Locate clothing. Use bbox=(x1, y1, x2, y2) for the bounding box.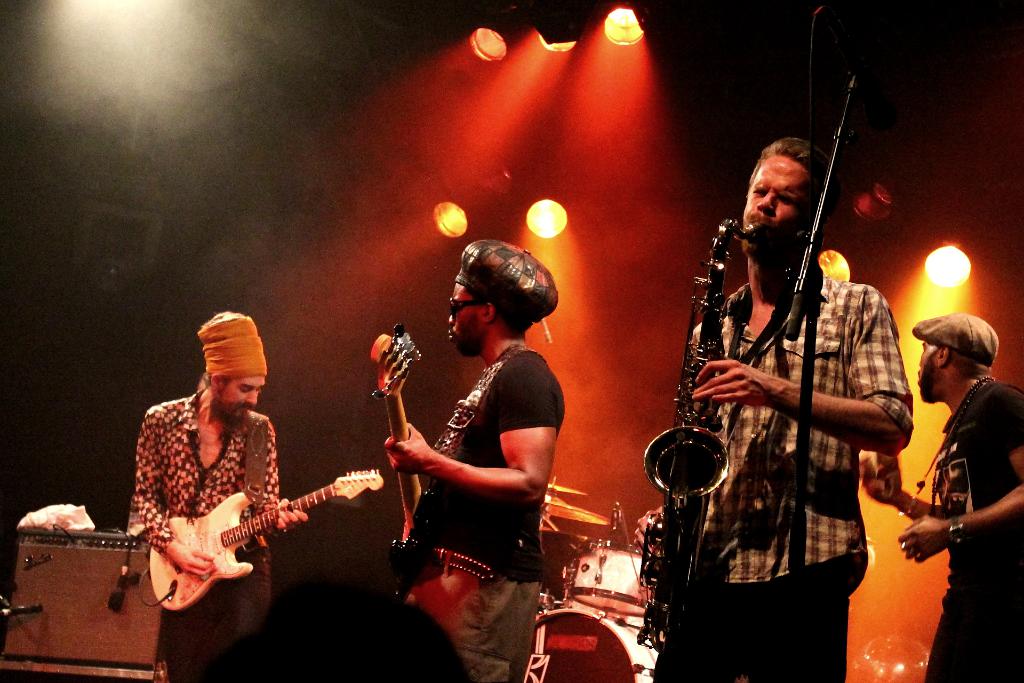
bbox=(689, 269, 921, 588).
